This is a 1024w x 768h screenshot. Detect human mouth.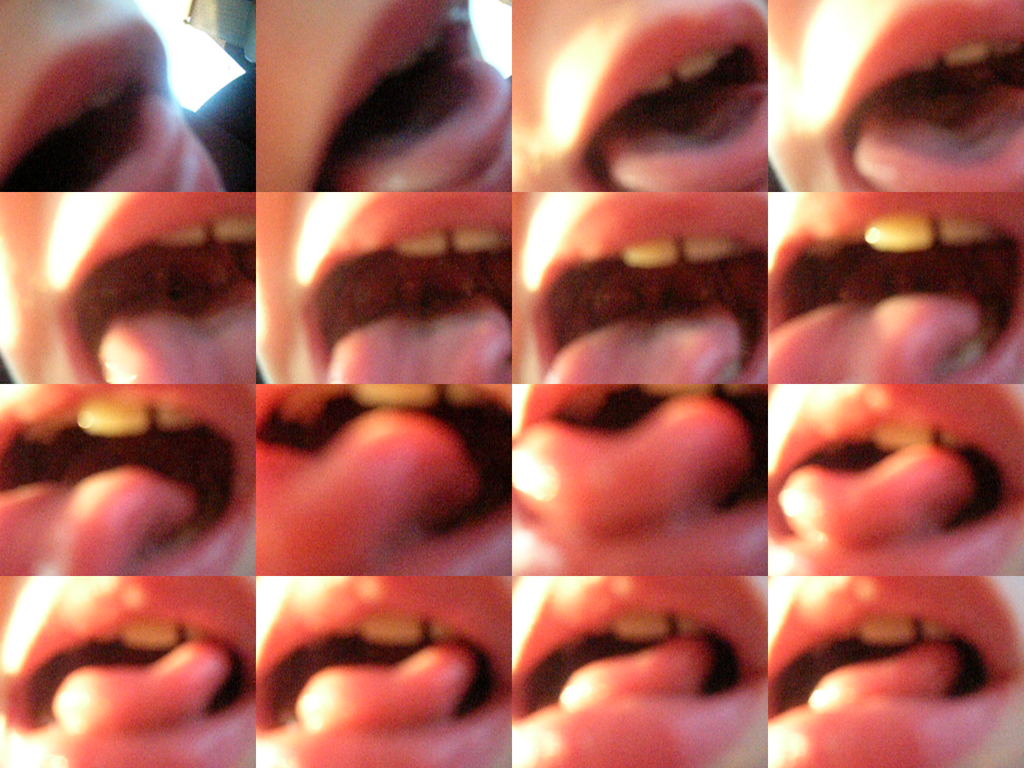
locate(52, 191, 258, 390).
